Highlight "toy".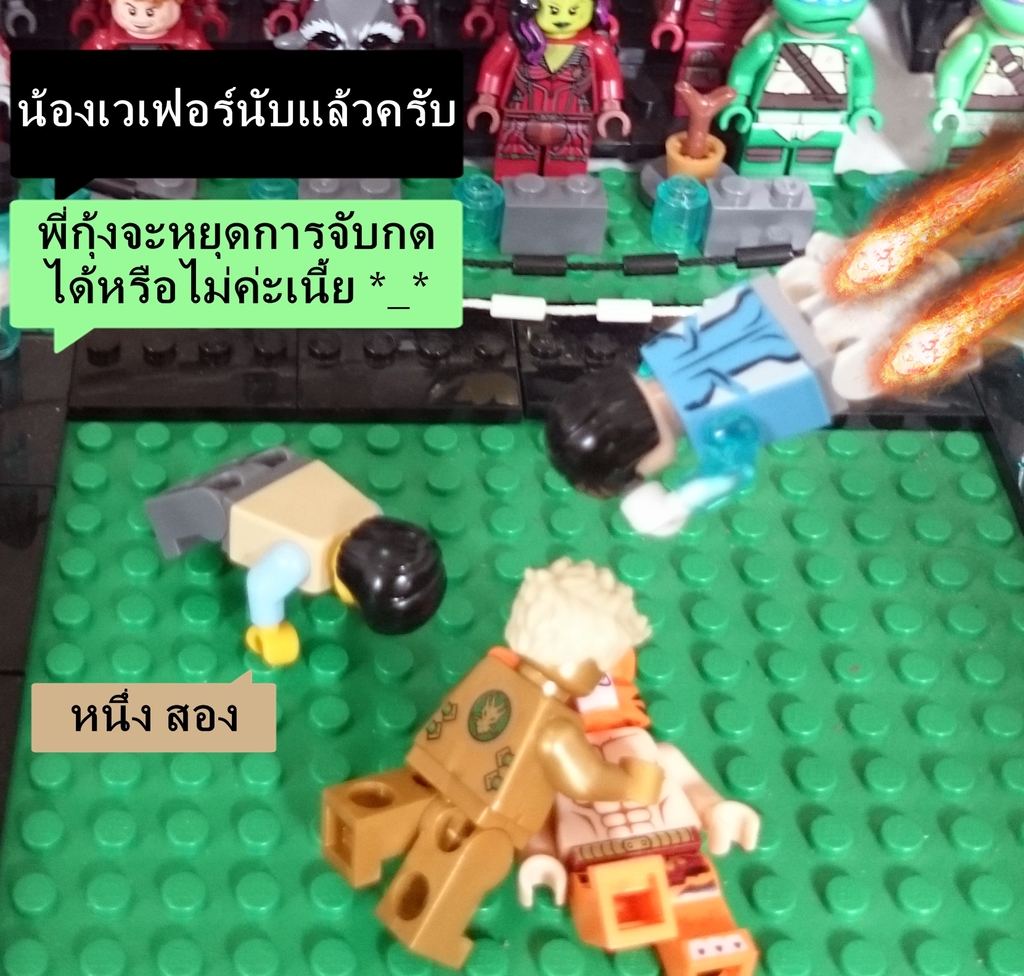
Highlighted region: bbox(144, 441, 446, 667).
